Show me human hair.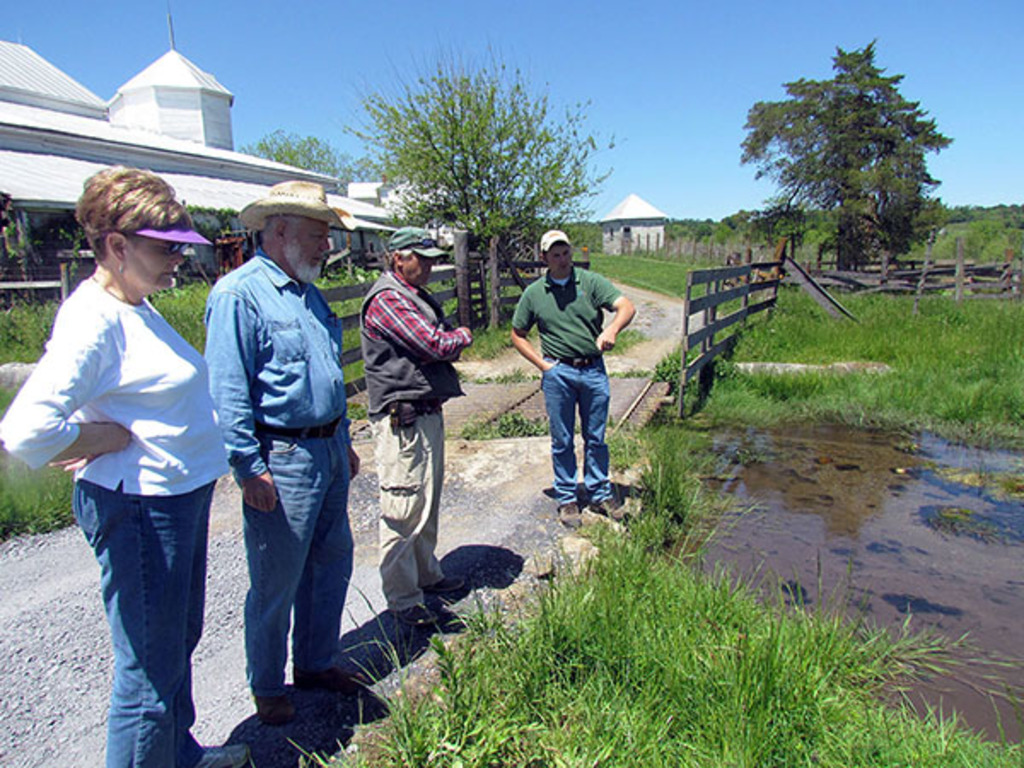
human hair is here: {"x1": 84, "y1": 169, "x2": 196, "y2": 271}.
